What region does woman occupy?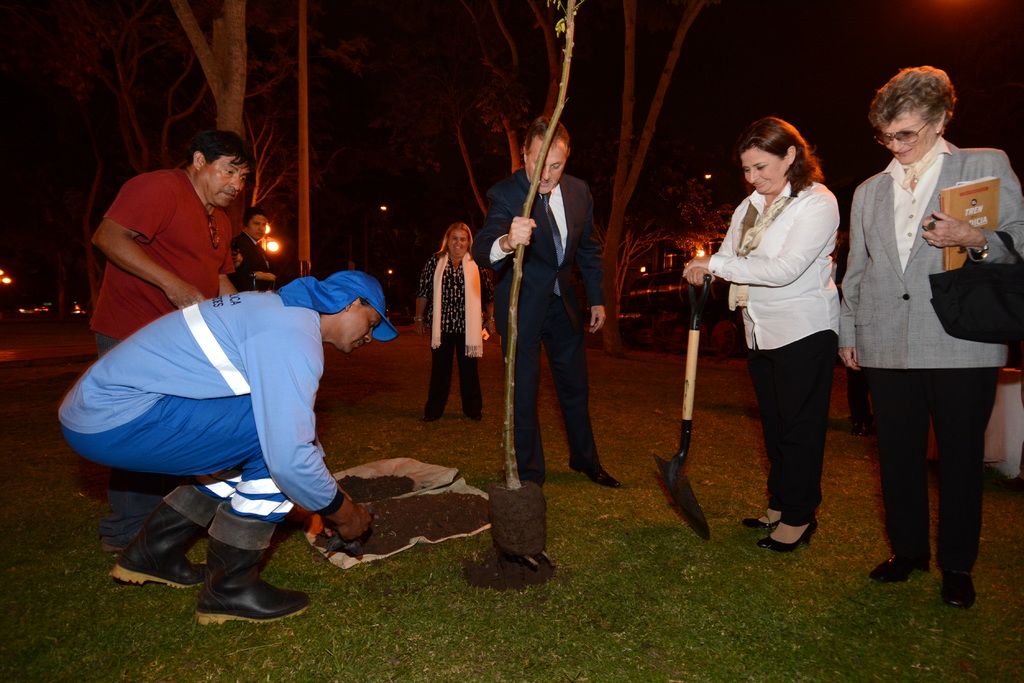
(left=836, top=60, right=1023, bottom=608).
